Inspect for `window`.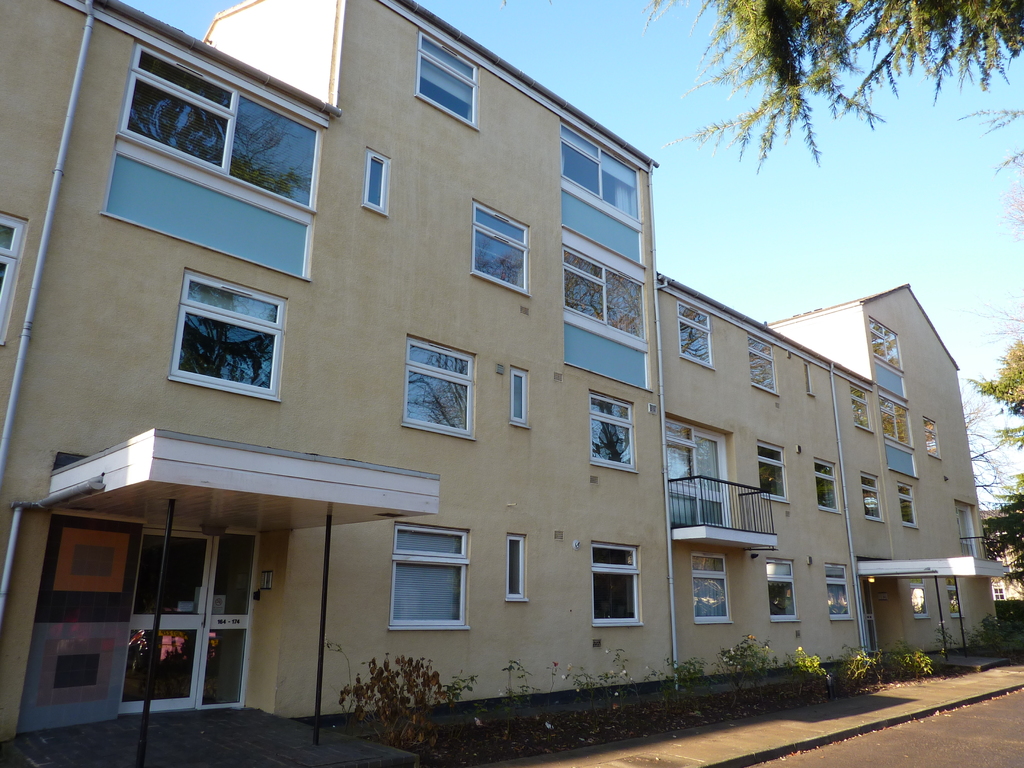
Inspection: select_region(587, 389, 636, 475).
